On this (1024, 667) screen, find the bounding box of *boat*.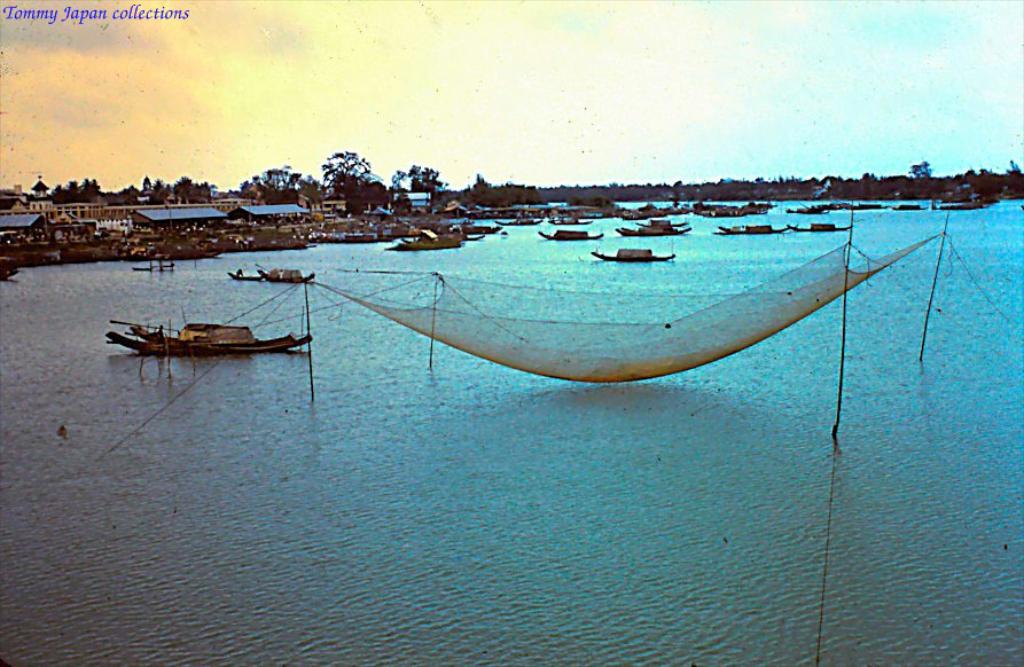
Bounding box: 630/219/687/232.
